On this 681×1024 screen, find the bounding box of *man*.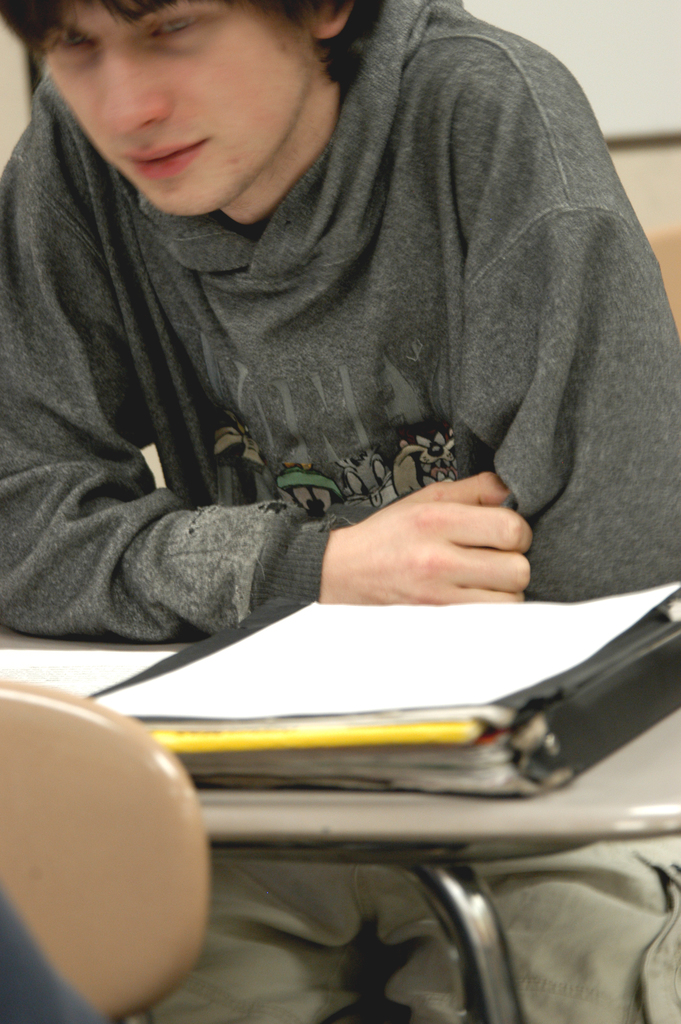
Bounding box: 4 0 680 858.
